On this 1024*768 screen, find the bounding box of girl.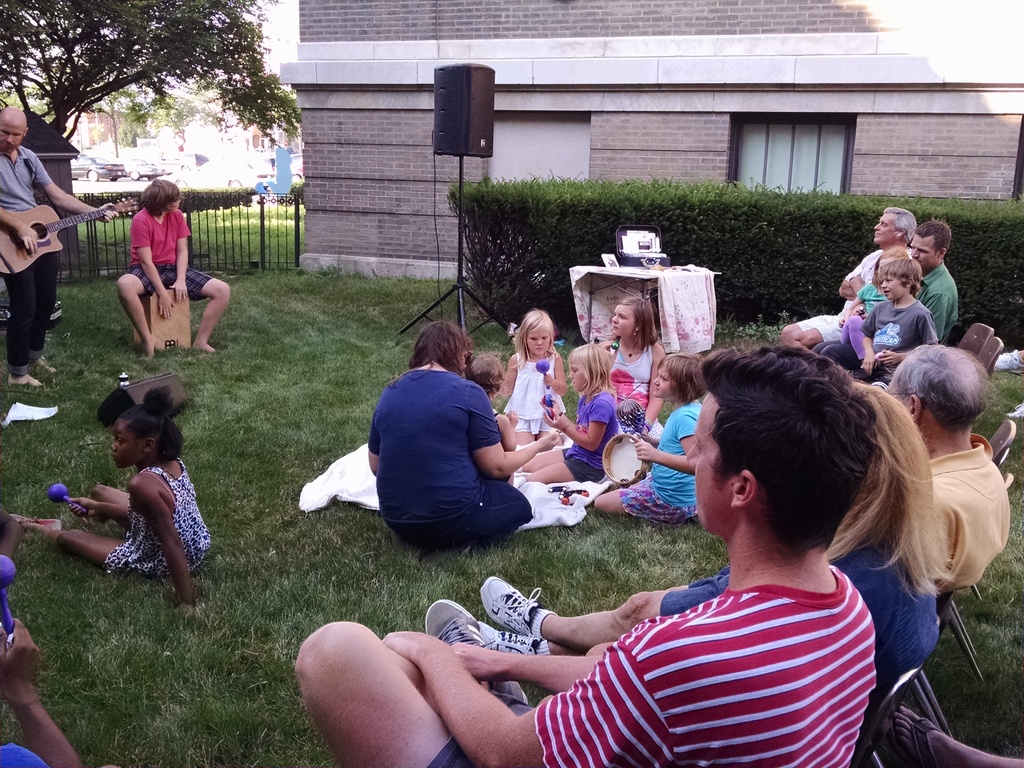
Bounding box: bbox(18, 392, 220, 608).
